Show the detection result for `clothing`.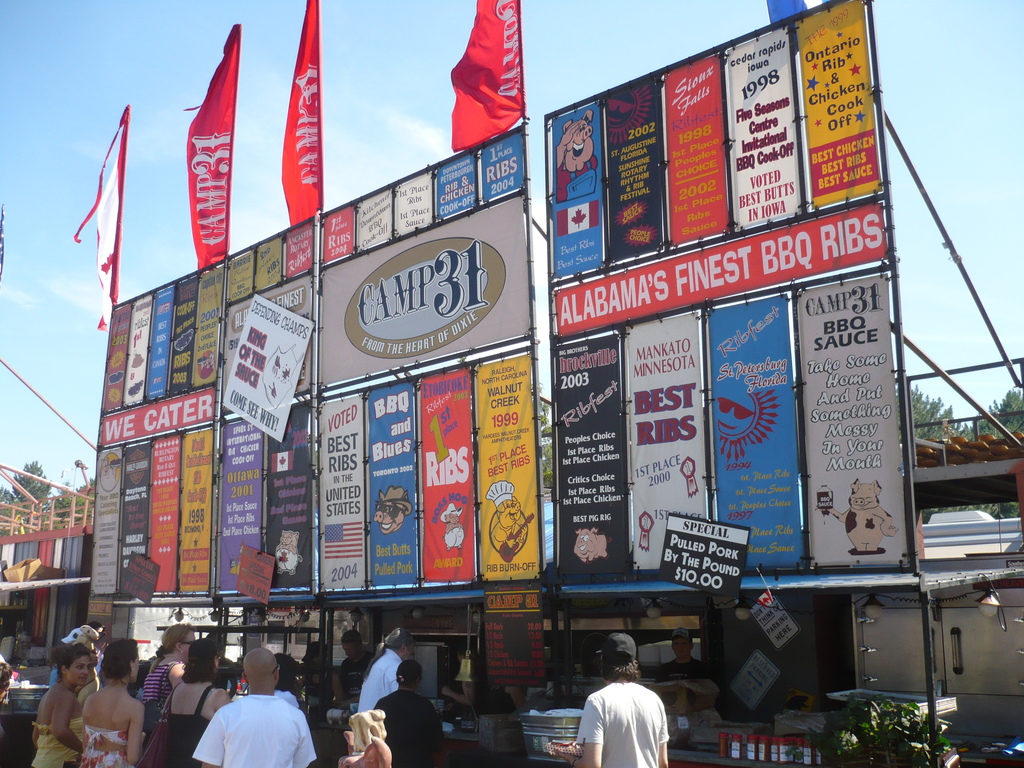
select_region(189, 692, 317, 767).
